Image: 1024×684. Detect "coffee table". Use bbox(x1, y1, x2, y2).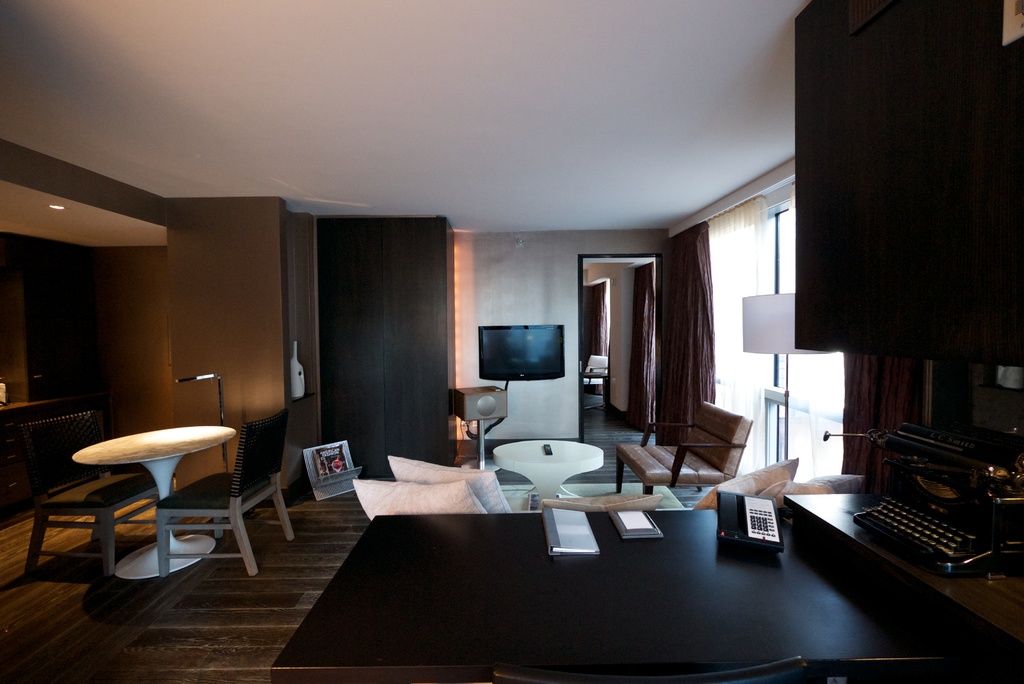
bbox(41, 416, 264, 586).
